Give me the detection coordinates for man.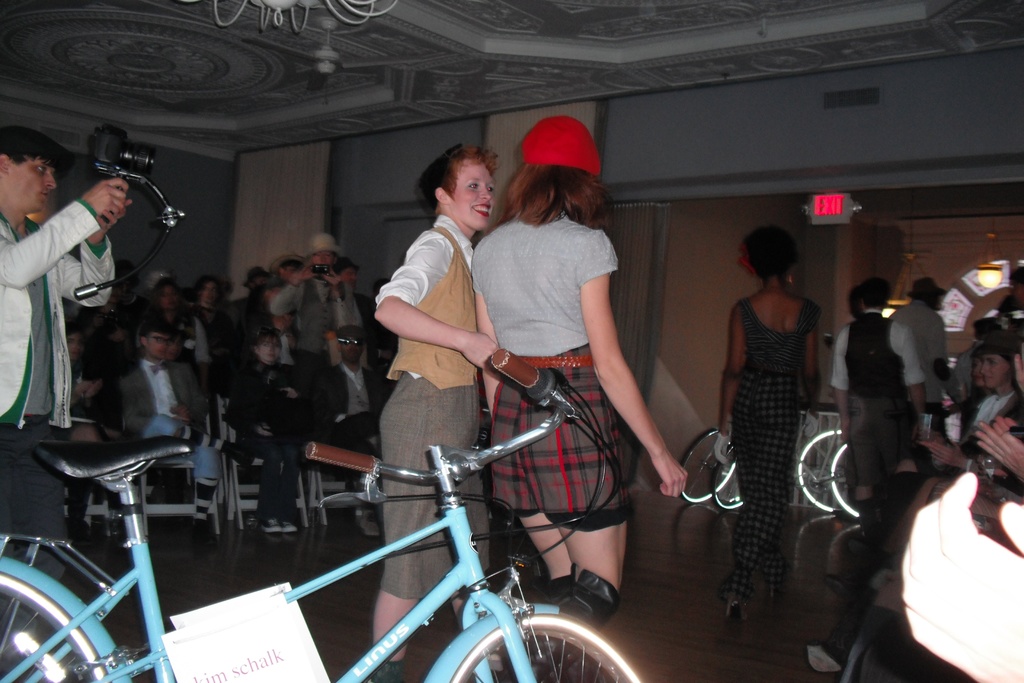
locate(0, 140, 124, 438).
